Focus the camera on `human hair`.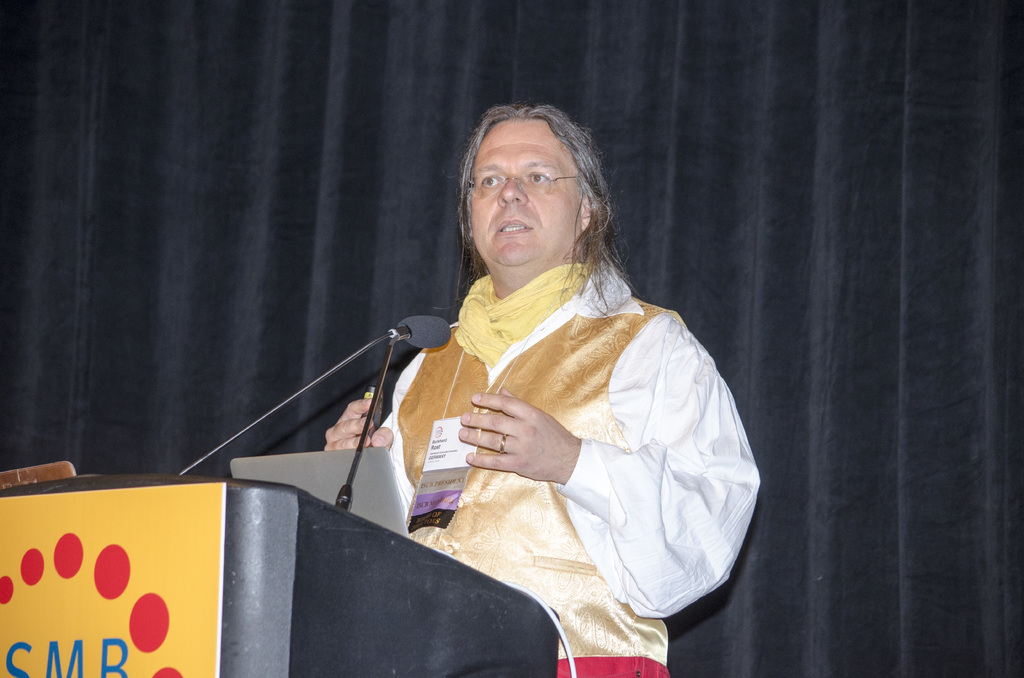
Focus region: <box>444,99,617,311</box>.
